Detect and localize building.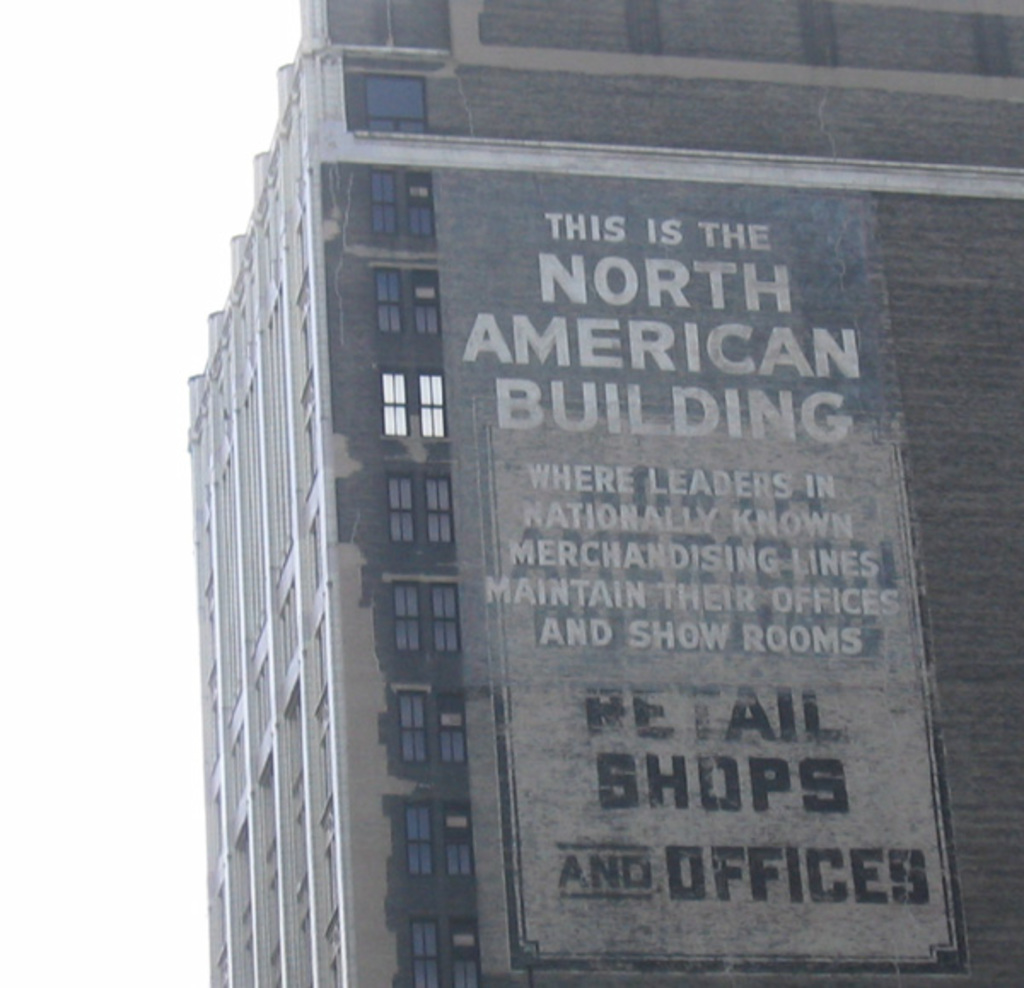
Localized at bbox=[189, 0, 1022, 986].
